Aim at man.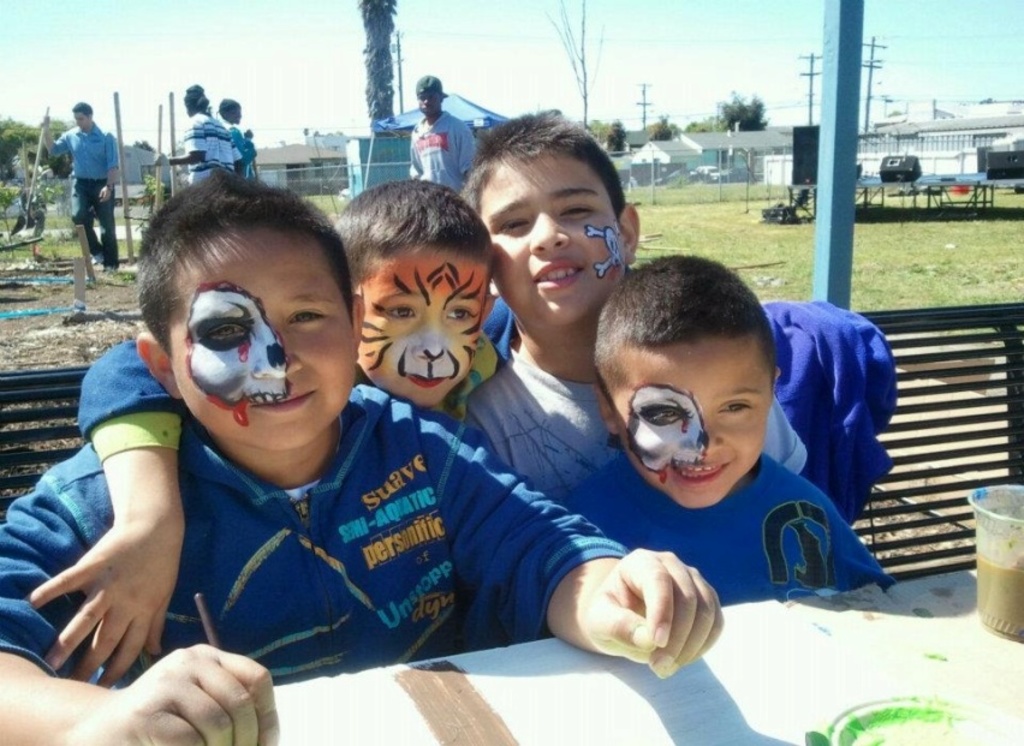
Aimed at select_region(153, 85, 239, 179).
